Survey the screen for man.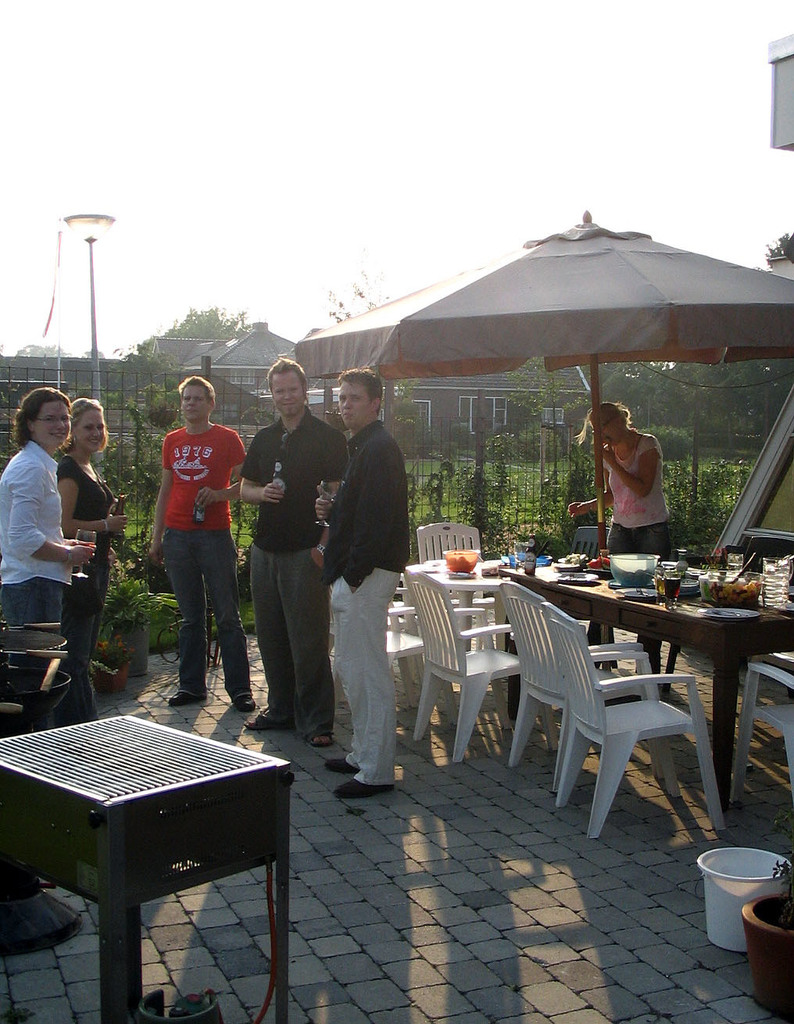
Survey found: locate(247, 352, 343, 750).
